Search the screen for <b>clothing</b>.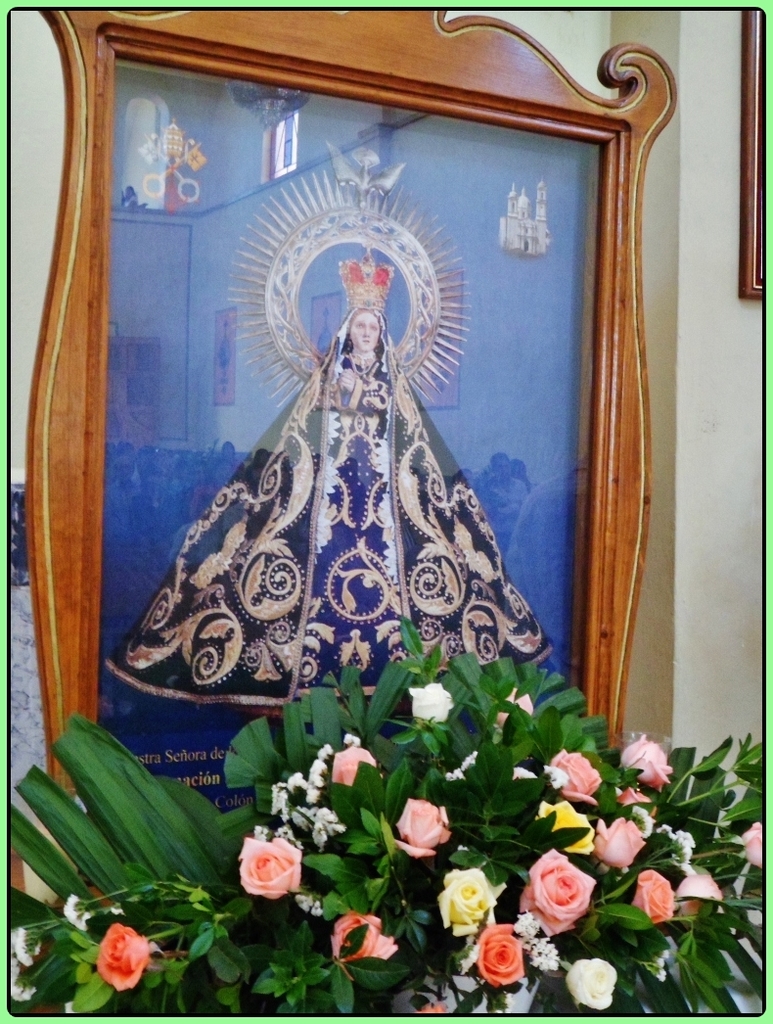
Found at Rect(150, 256, 511, 757).
